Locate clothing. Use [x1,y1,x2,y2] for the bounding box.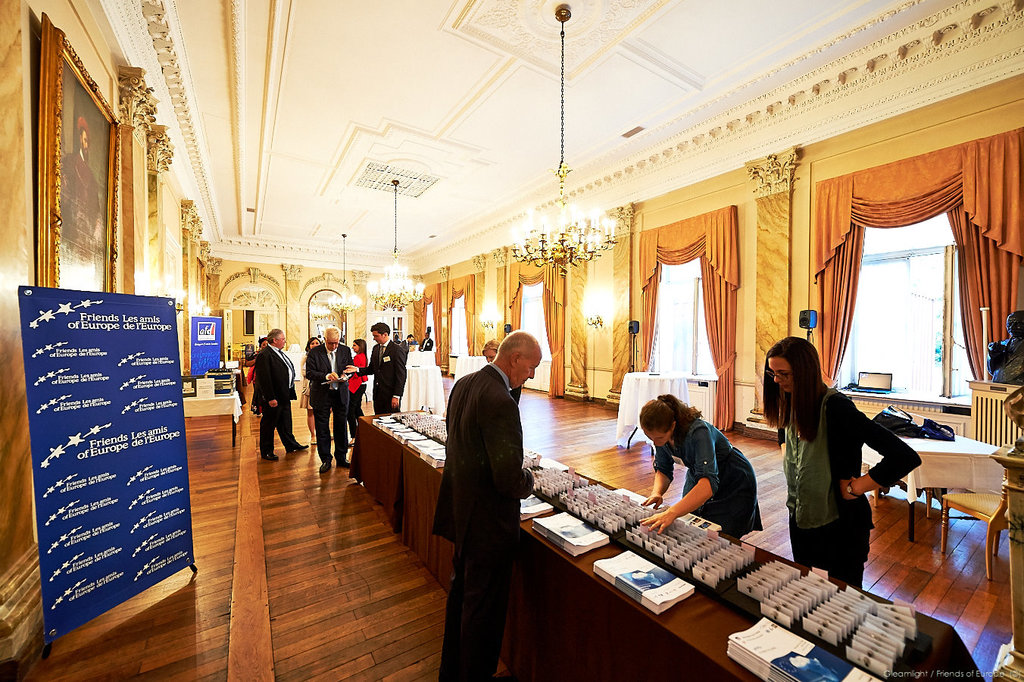
[651,419,769,548].
